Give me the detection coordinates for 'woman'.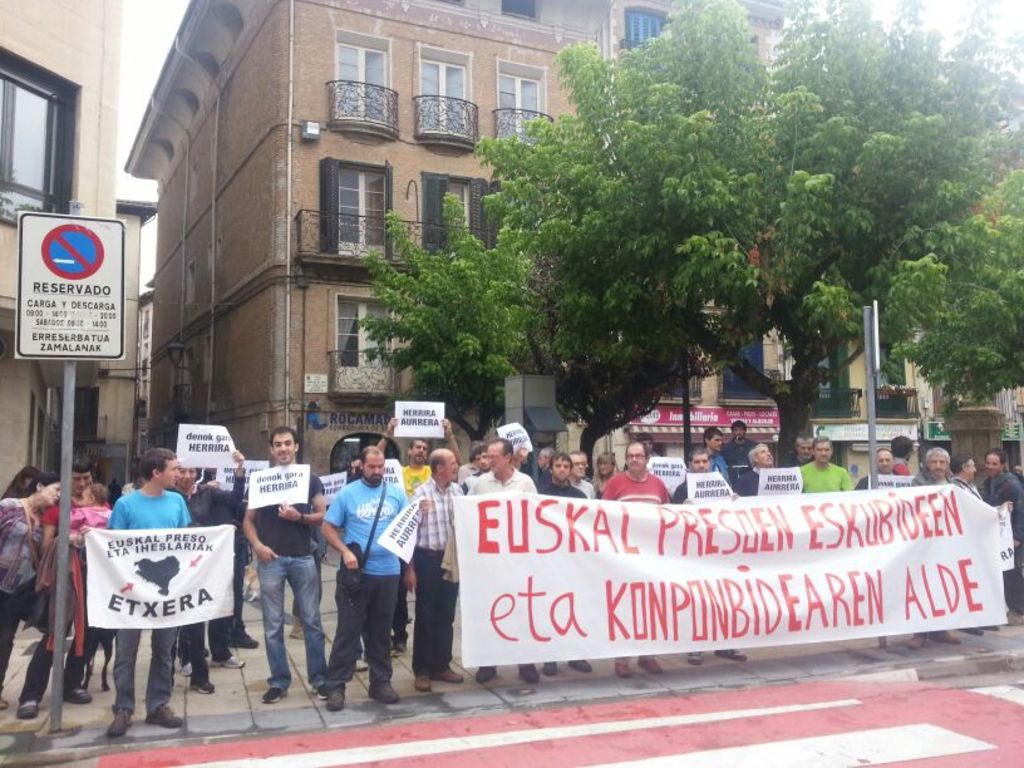
Rect(589, 452, 619, 493).
